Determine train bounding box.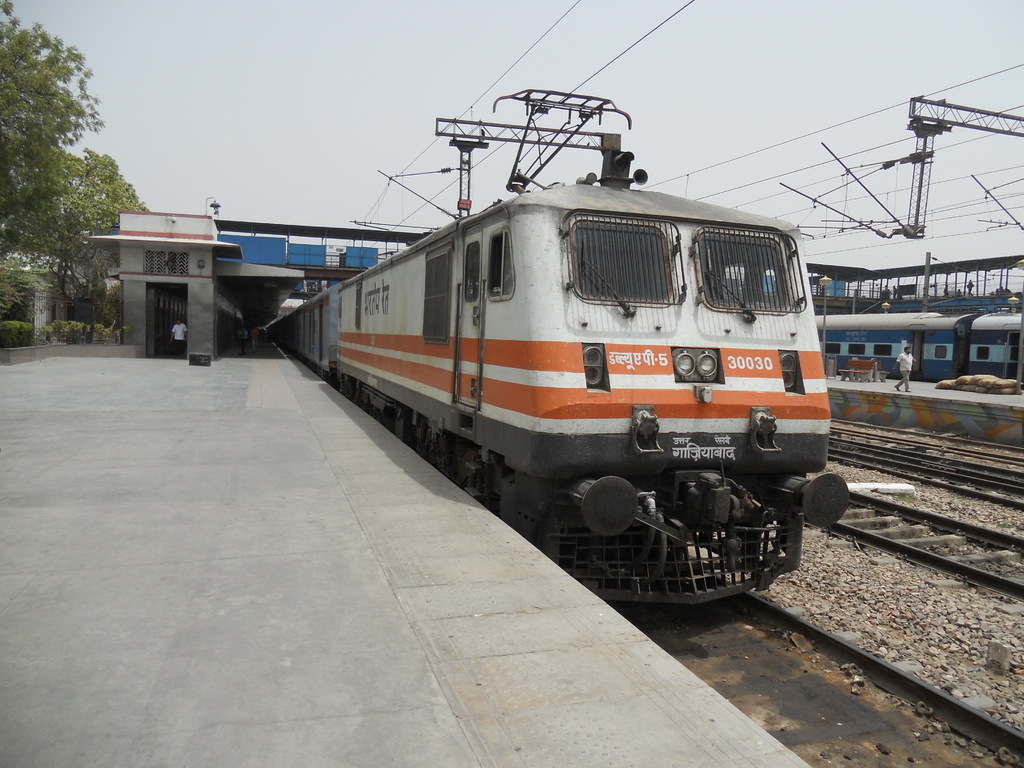
Determined: <box>815,305,1023,389</box>.
